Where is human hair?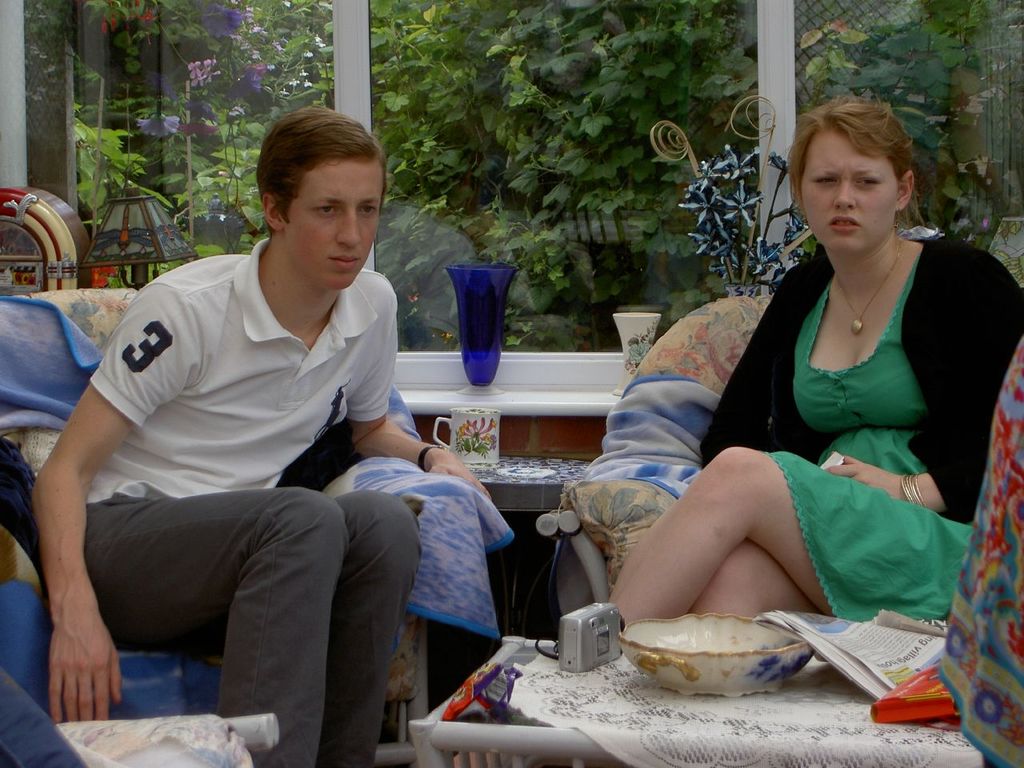
<region>254, 104, 387, 236</region>.
